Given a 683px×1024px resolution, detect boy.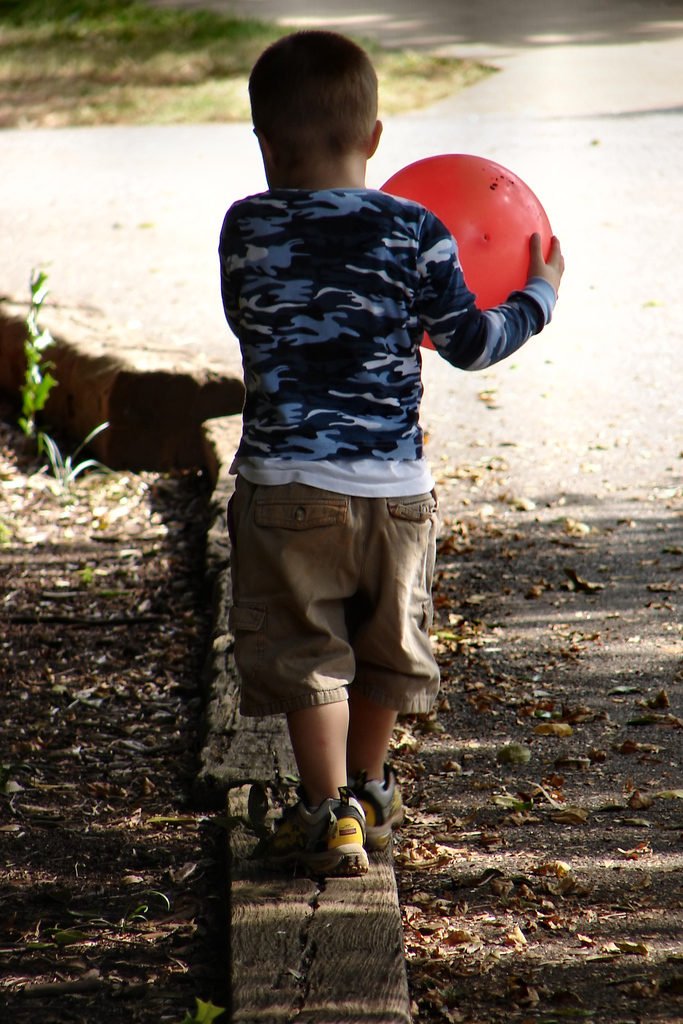
box(184, 35, 550, 851).
